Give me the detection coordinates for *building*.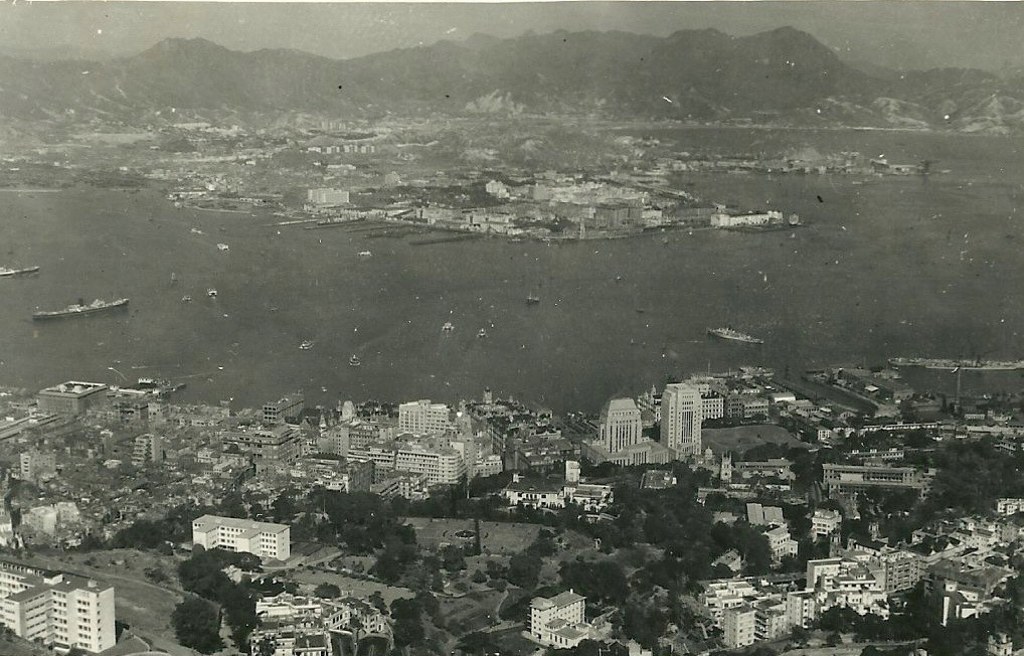
[802, 504, 853, 560].
